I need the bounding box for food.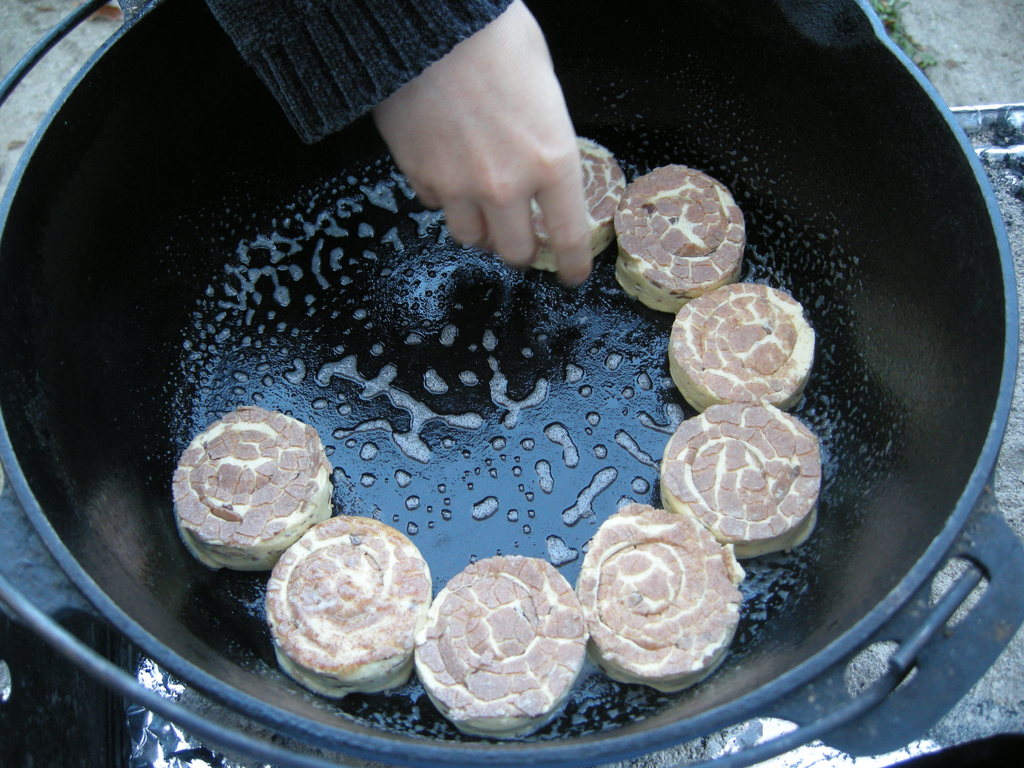
Here it is: pyautogui.locateOnScreen(661, 401, 821, 561).
